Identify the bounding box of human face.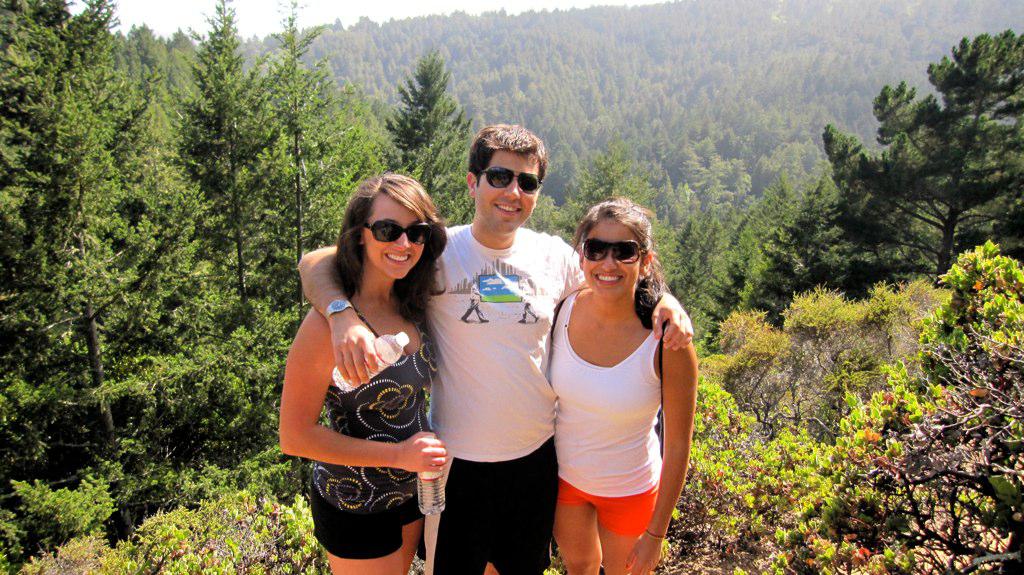
x1=575 y1=222 x2=647 y2=299.
